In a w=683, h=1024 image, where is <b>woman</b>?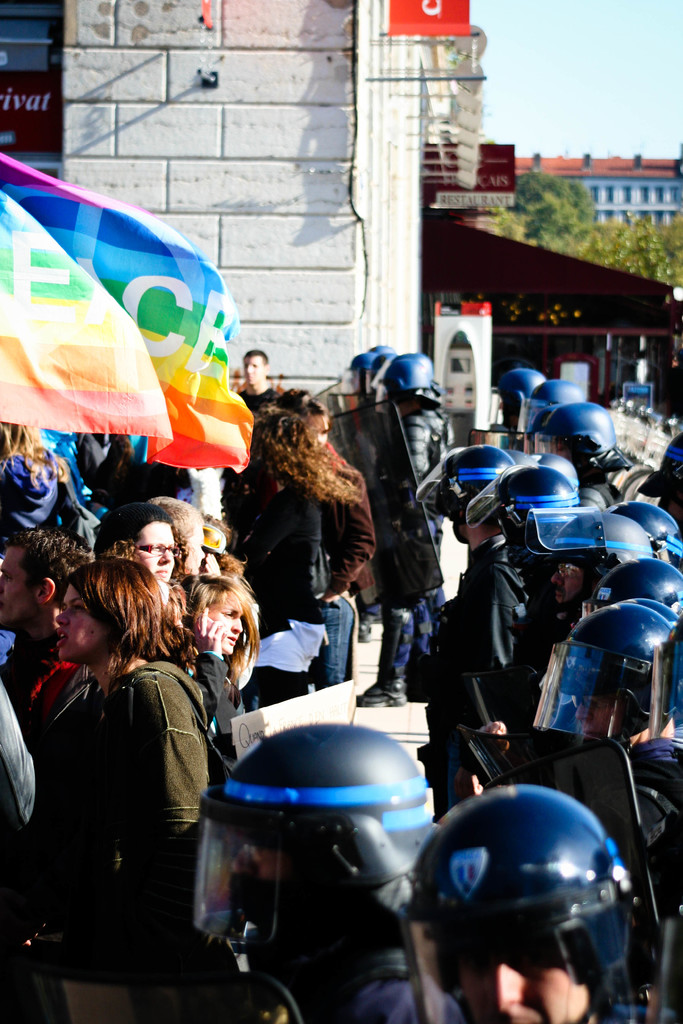
bbox(0, 414, 81, 547).
